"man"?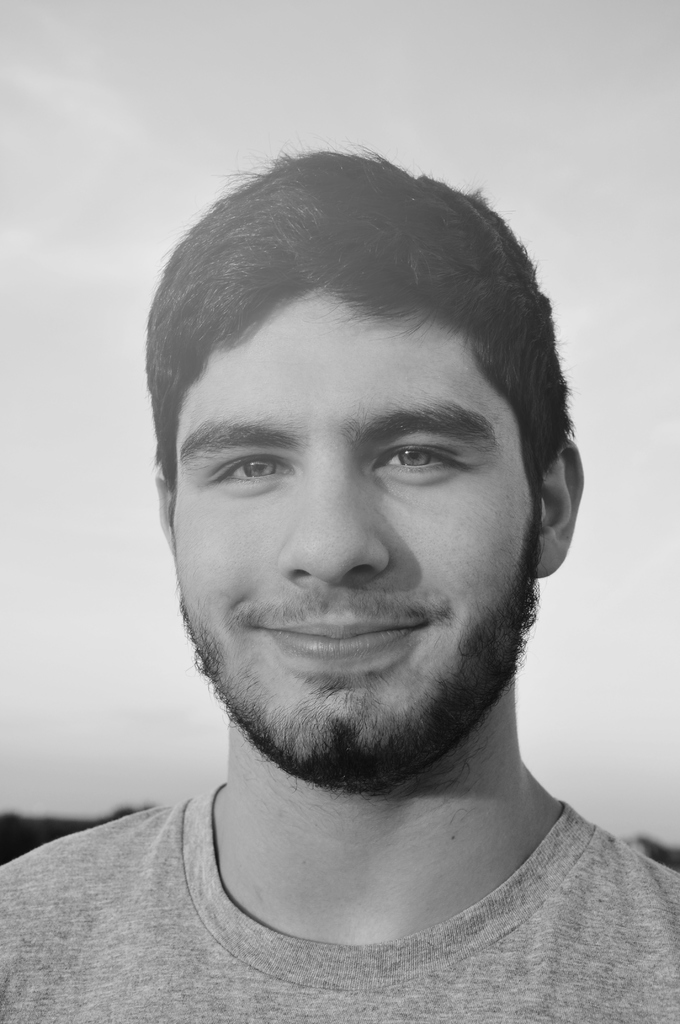
(left=1, top=148, right=679, bottom=1023)
